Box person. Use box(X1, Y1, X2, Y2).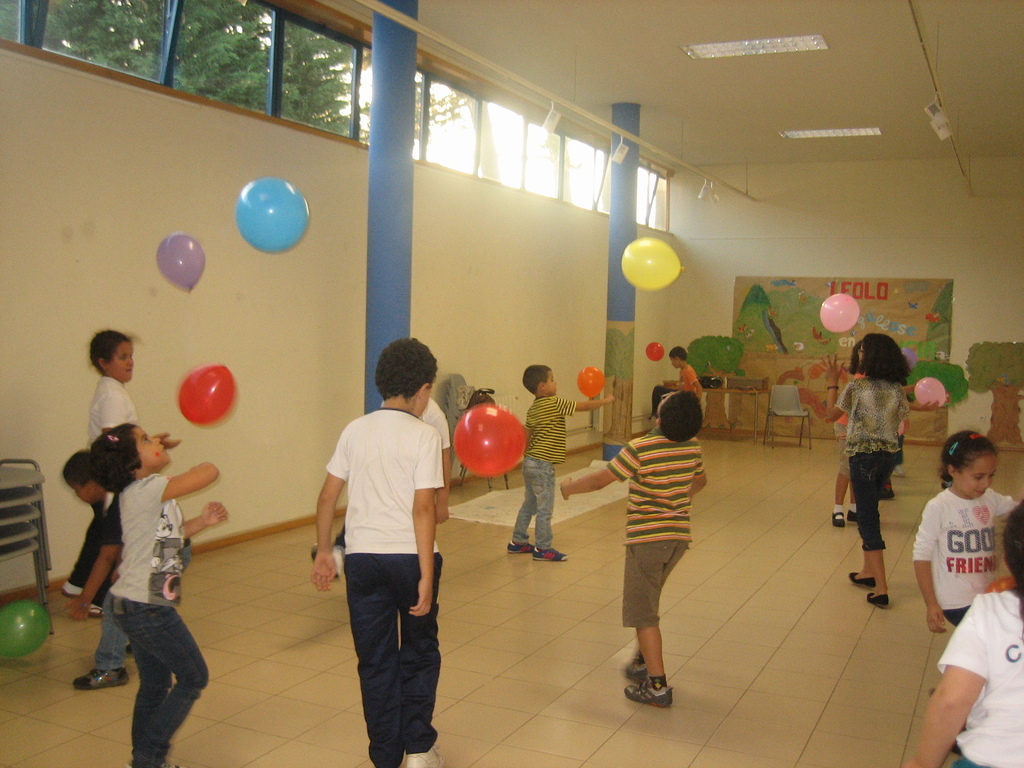
box(503, 364, 616, 555).
